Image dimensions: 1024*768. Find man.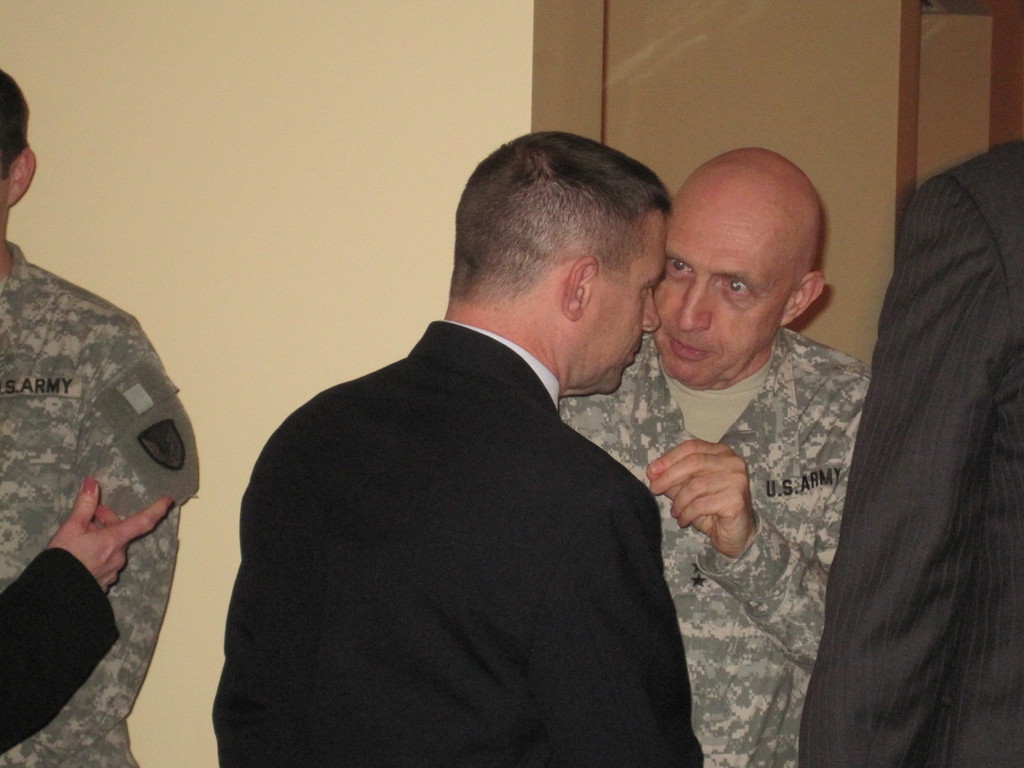
[785,145,1023,767].
